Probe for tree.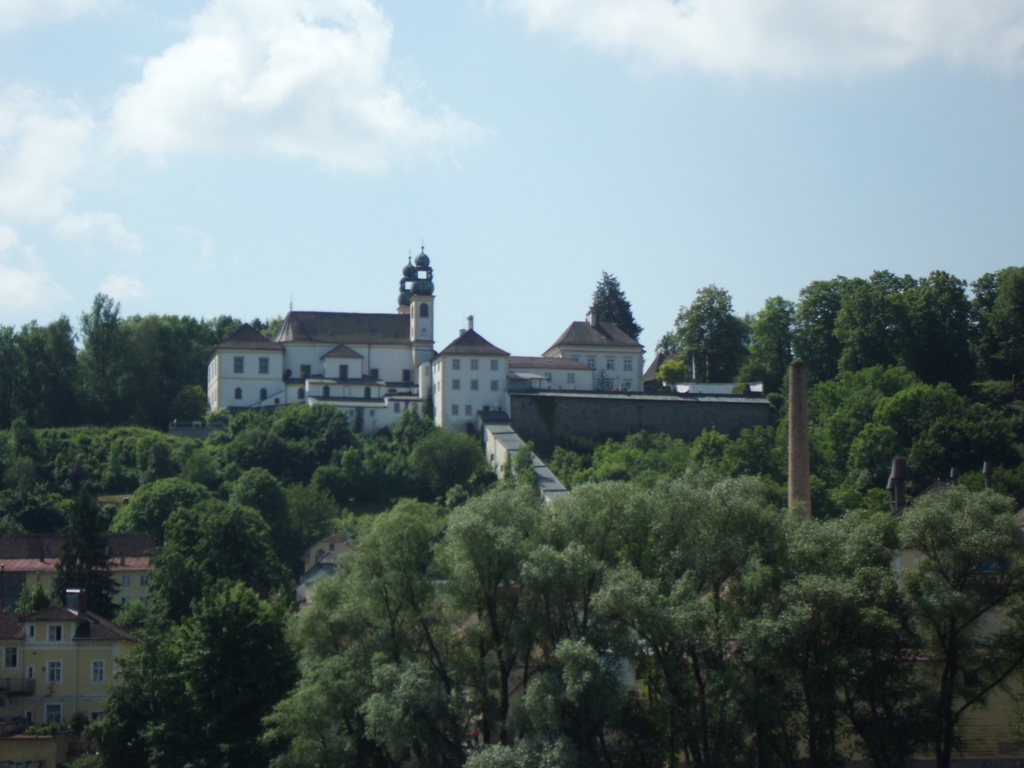
Probe result: 743 290 796 387.
